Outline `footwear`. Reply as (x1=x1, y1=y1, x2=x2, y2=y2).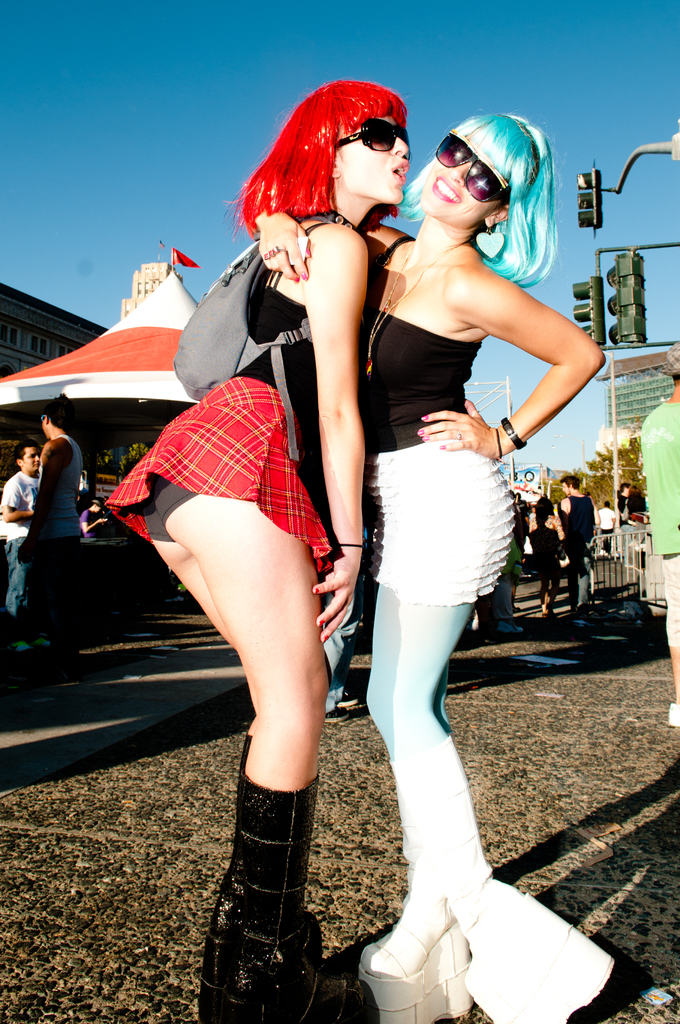
(x1=201, y1=732, x2=357, y2=1005).
